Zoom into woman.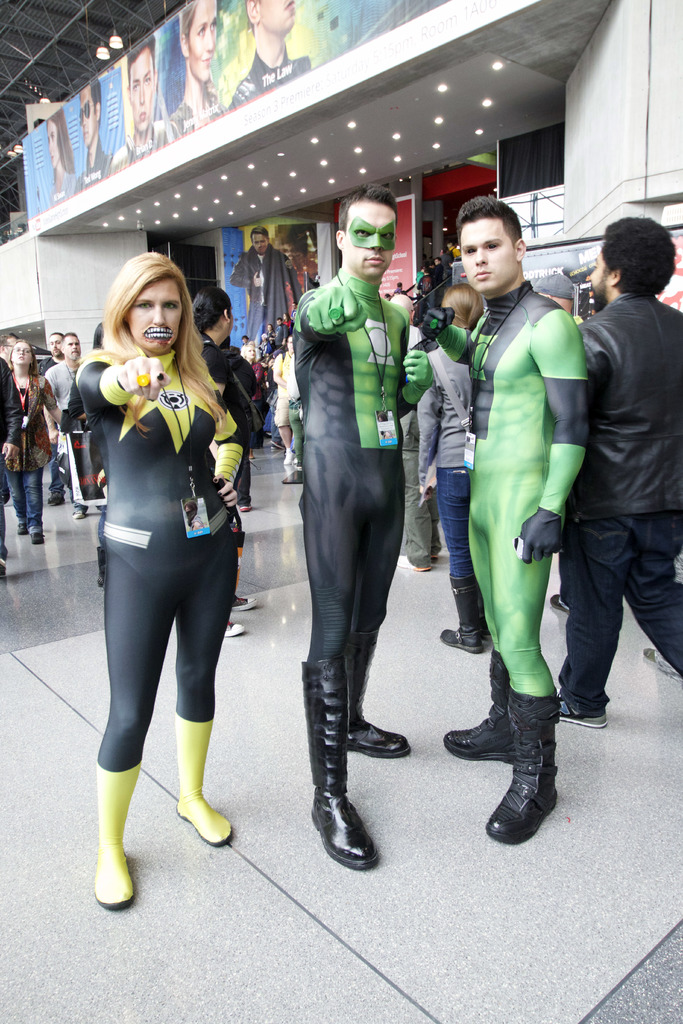
Zoom target: bbox=(193, 285, 259, 637).
